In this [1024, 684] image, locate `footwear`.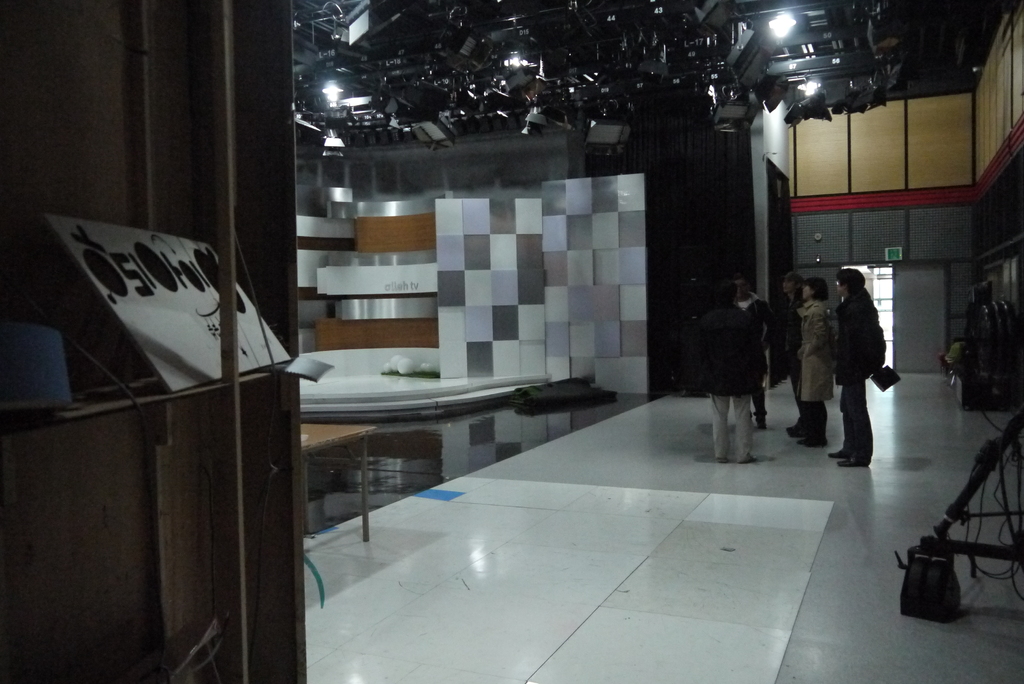
Bounding box: box(715, 456, 726, 467).
